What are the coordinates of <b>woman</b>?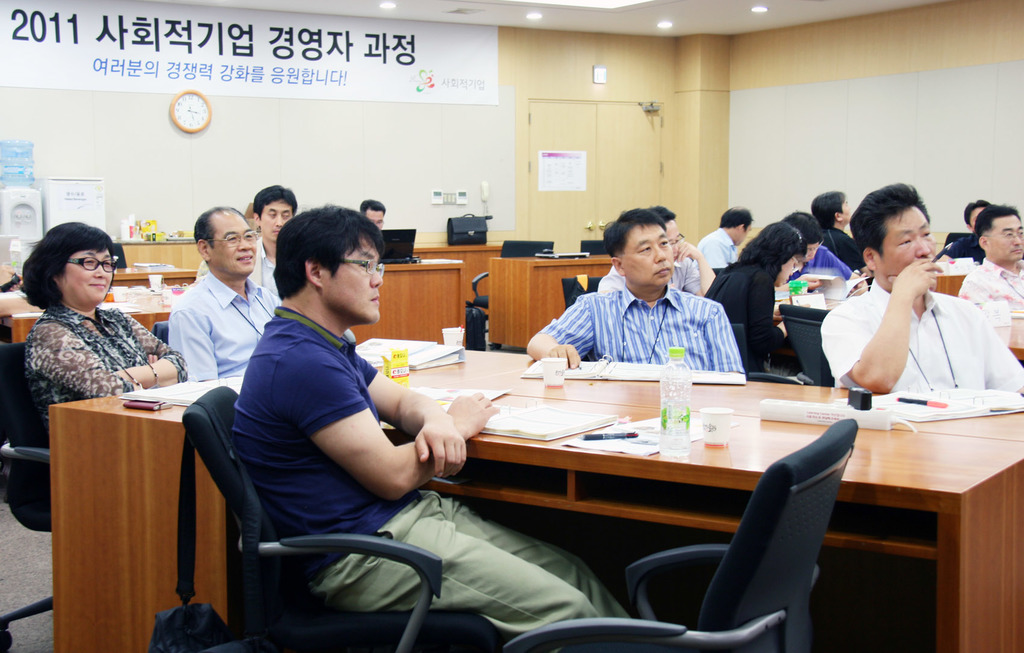
BBox(699, 214, 810, 381).
